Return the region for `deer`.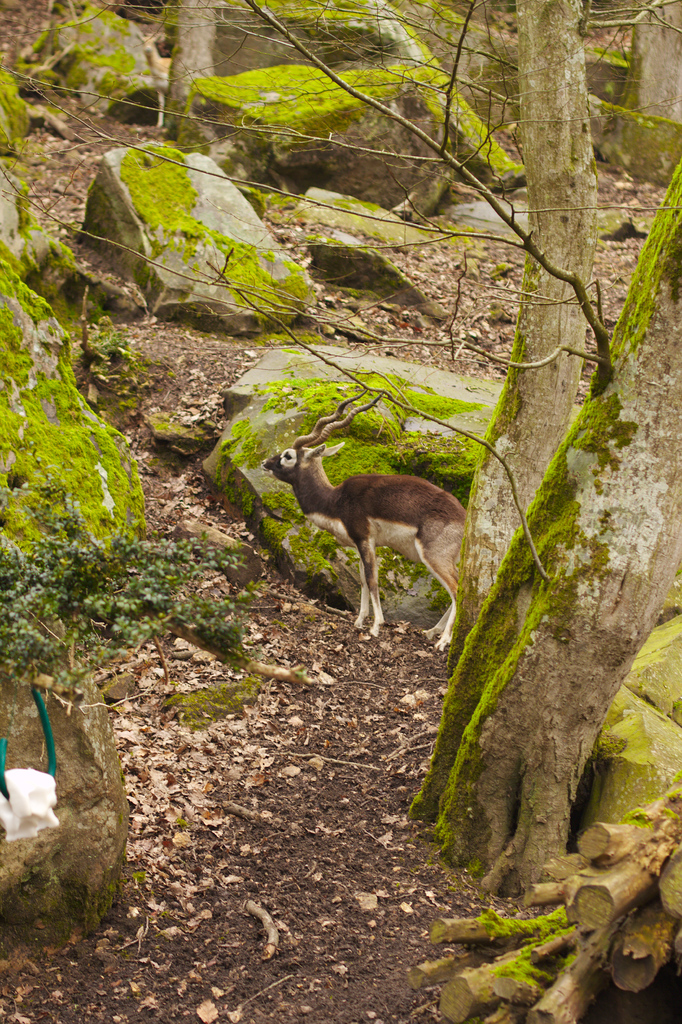
BBox(260, 386, 468, 648).
